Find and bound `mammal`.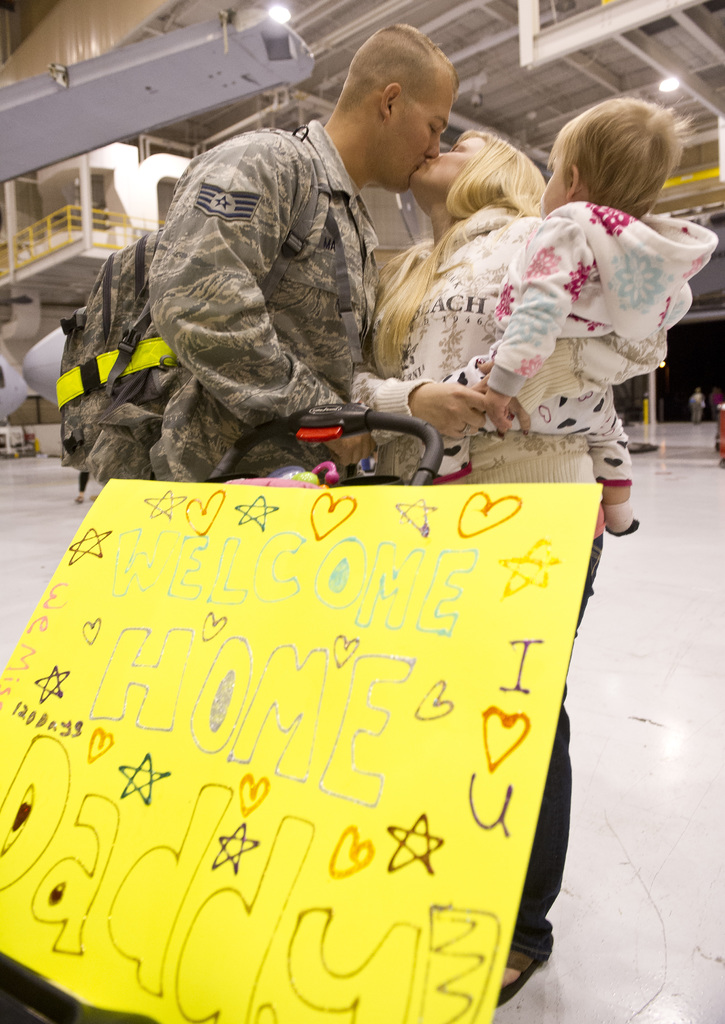
Bound: box(358, 127, 602, 1006).
